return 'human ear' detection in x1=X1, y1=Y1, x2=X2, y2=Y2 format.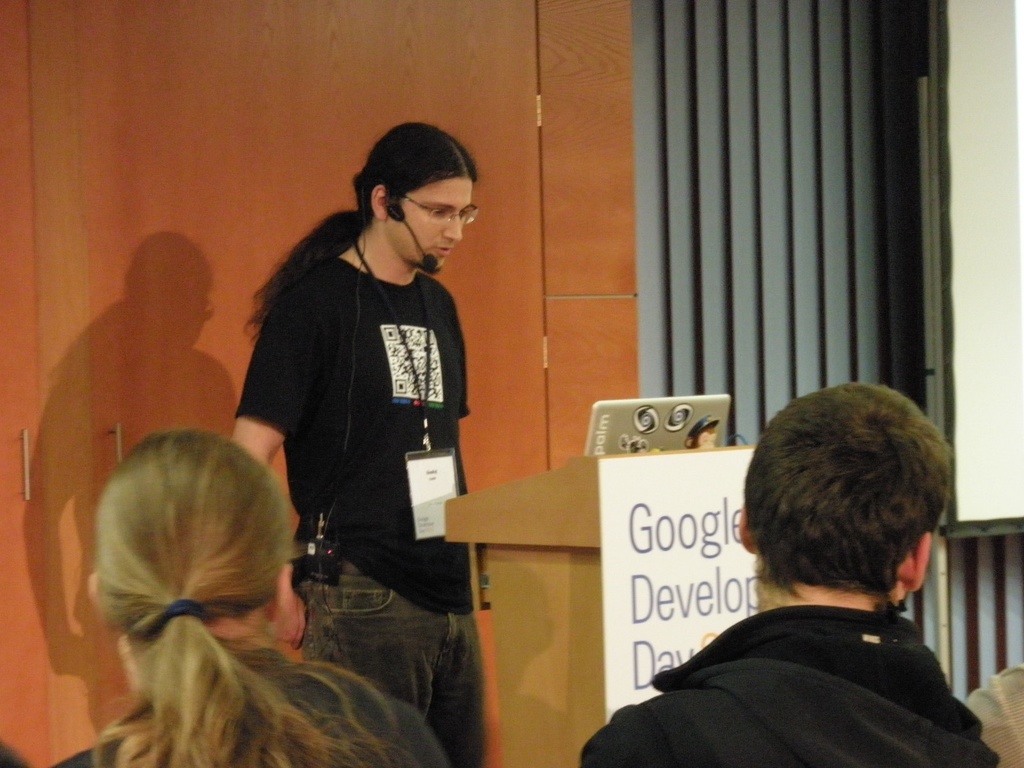
x1=273, y1=565, x2=297, y2=622.
